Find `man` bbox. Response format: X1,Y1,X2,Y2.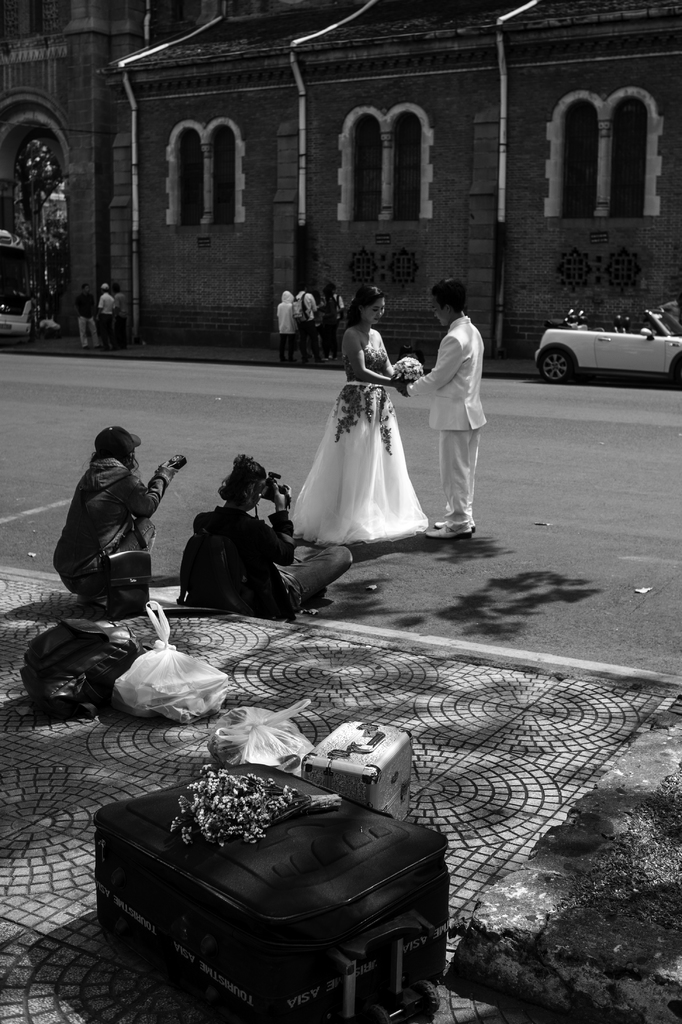
397,280,488,534.
